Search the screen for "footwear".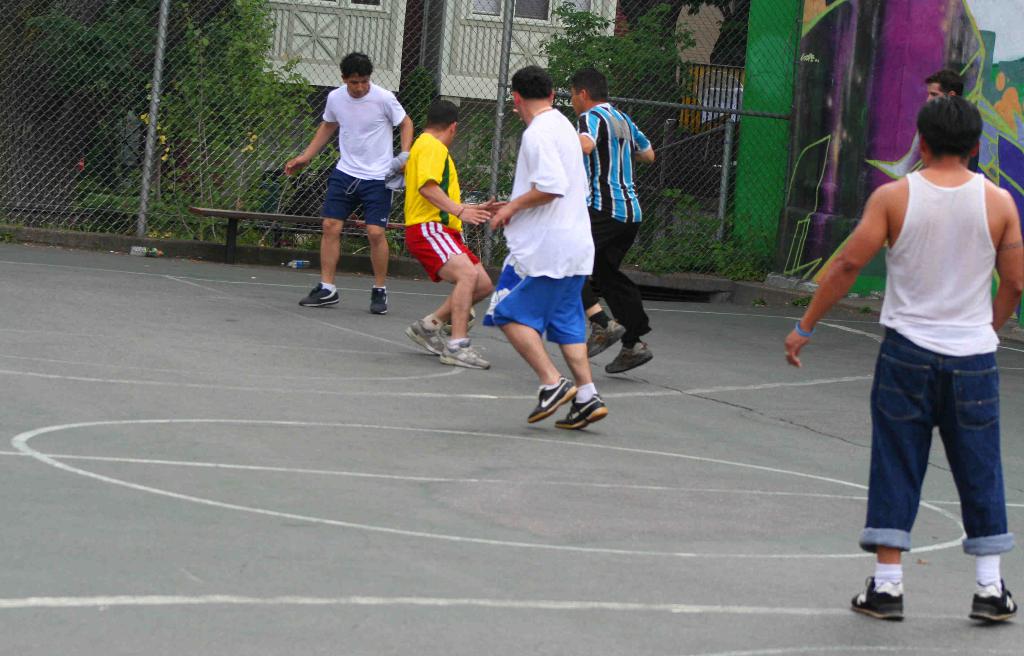
Found at Rect(404, 317, 455, 358).
